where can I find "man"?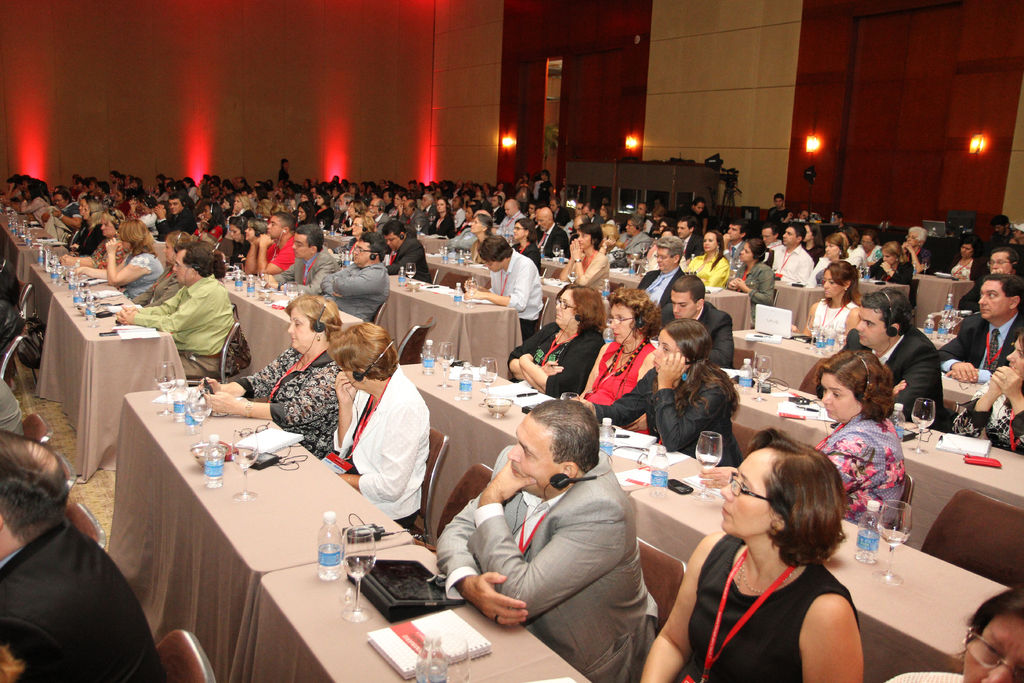
You can find it at box(0, 432, 168, 682).
